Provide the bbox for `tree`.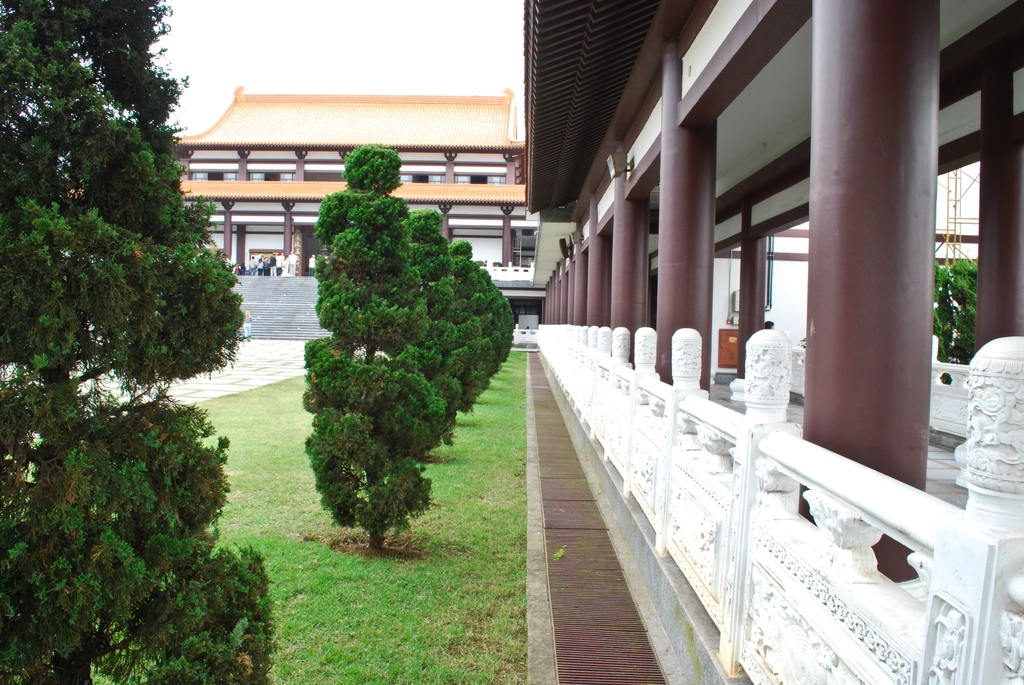
931, 258, 951, 358.
